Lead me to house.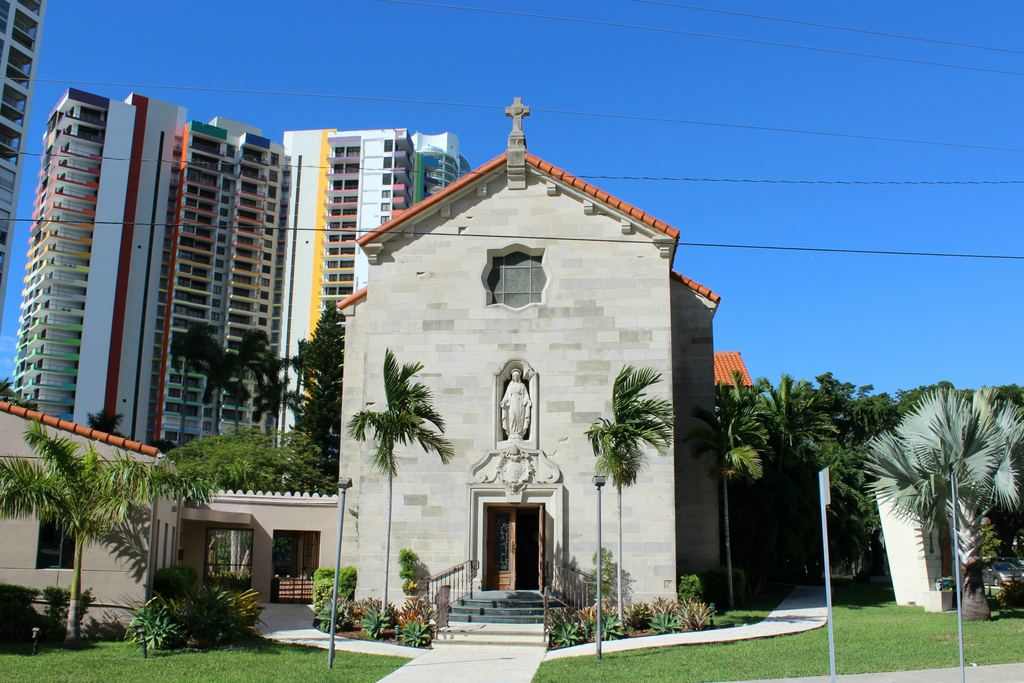
Lead to 188,130,742,623.
